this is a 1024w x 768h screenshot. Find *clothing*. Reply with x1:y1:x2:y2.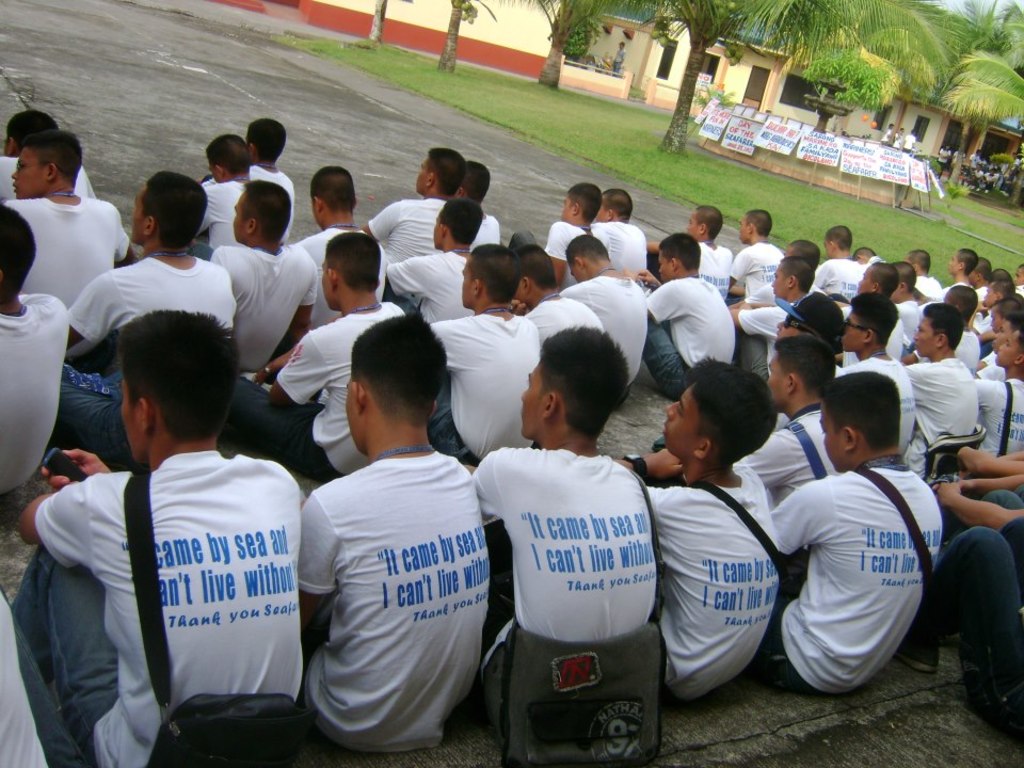
245:161:297:249.
